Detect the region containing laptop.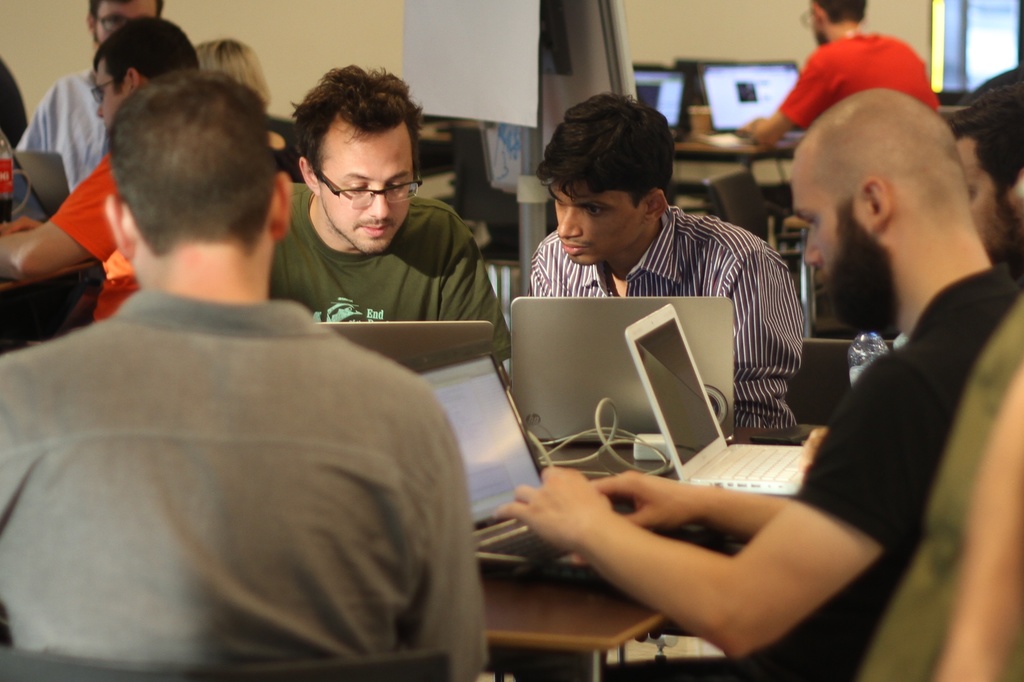
(left=630, top=67, right=688, bottom=143).
